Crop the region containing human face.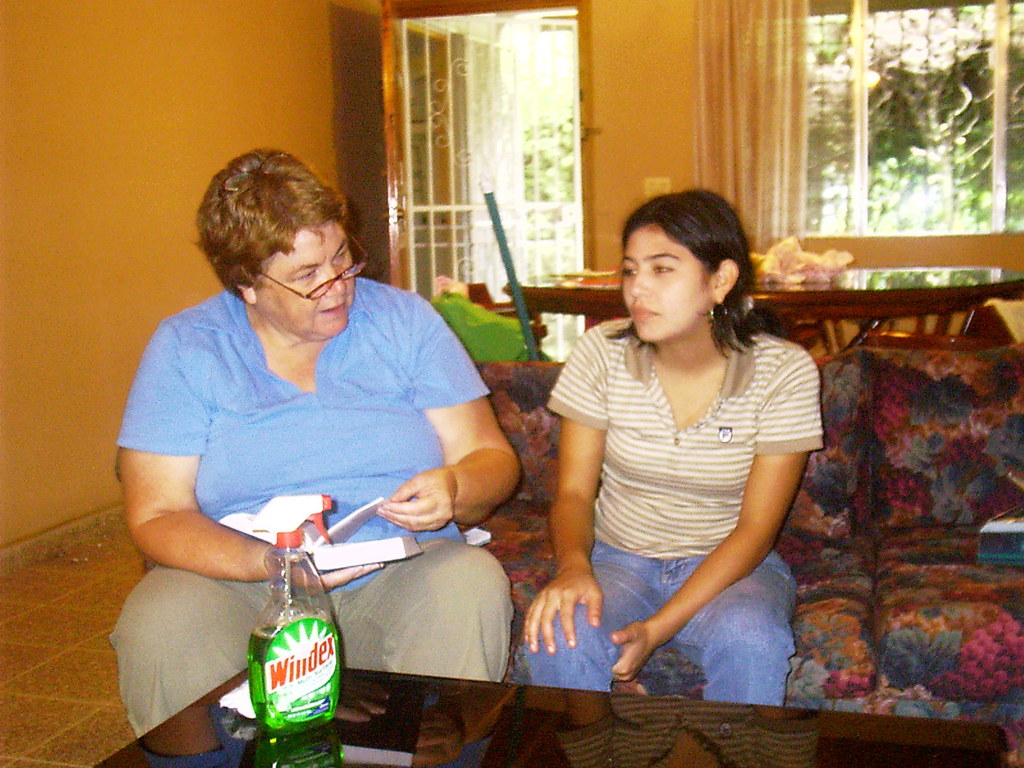
Crop region: [left=621, top=226, right=702, bottom=342].
